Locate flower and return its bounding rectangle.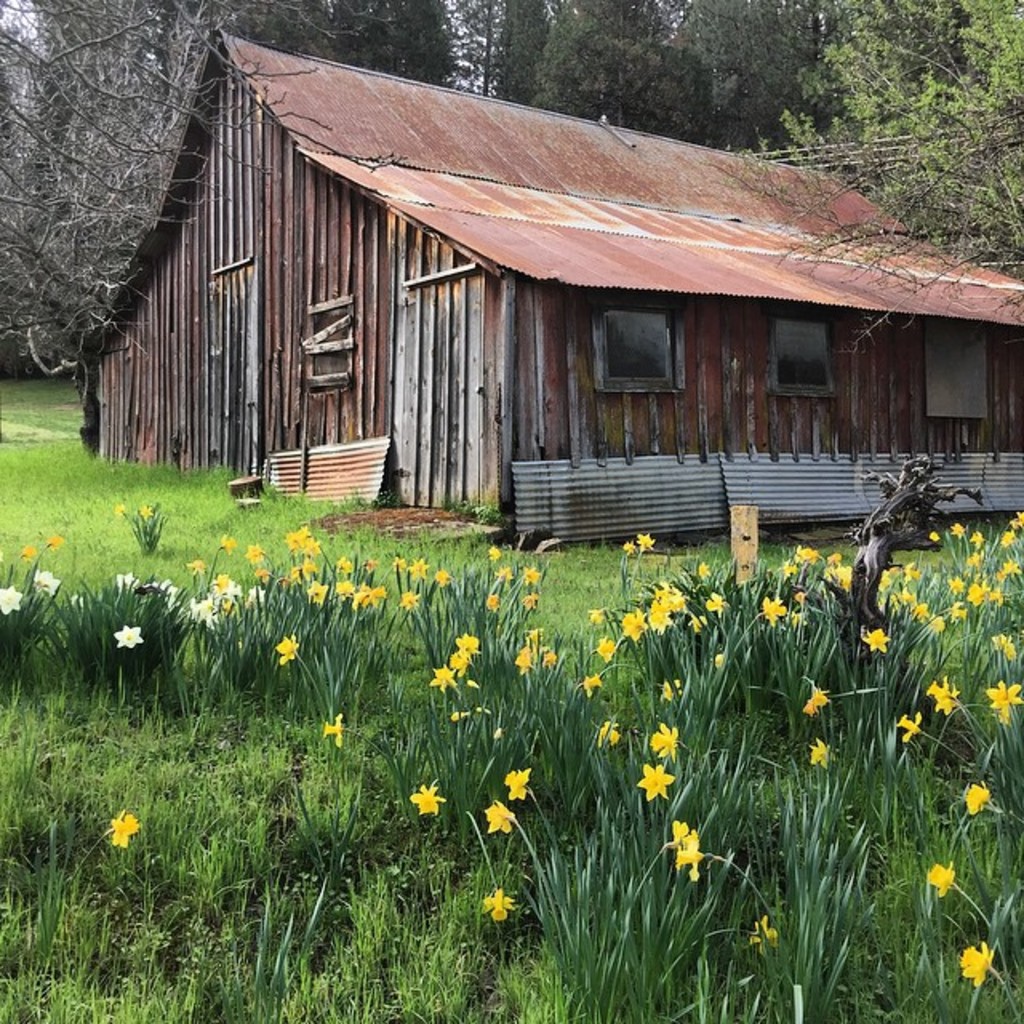
482, 802, 509, 835.
